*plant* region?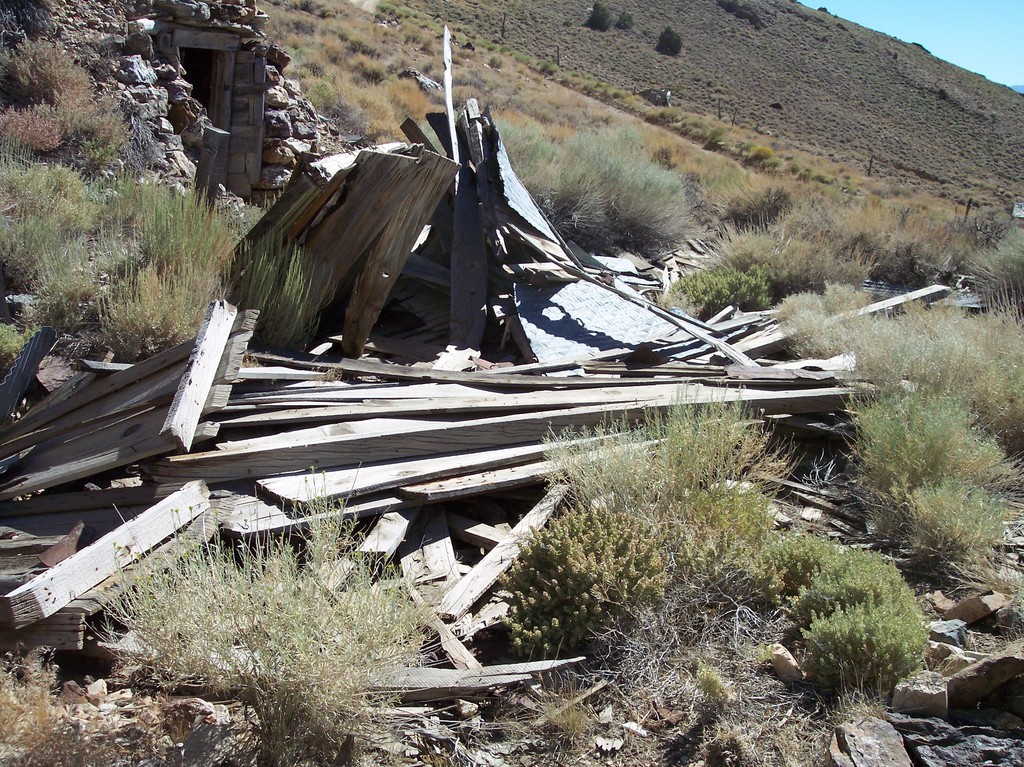
box=[522, 386, 810, 590]
